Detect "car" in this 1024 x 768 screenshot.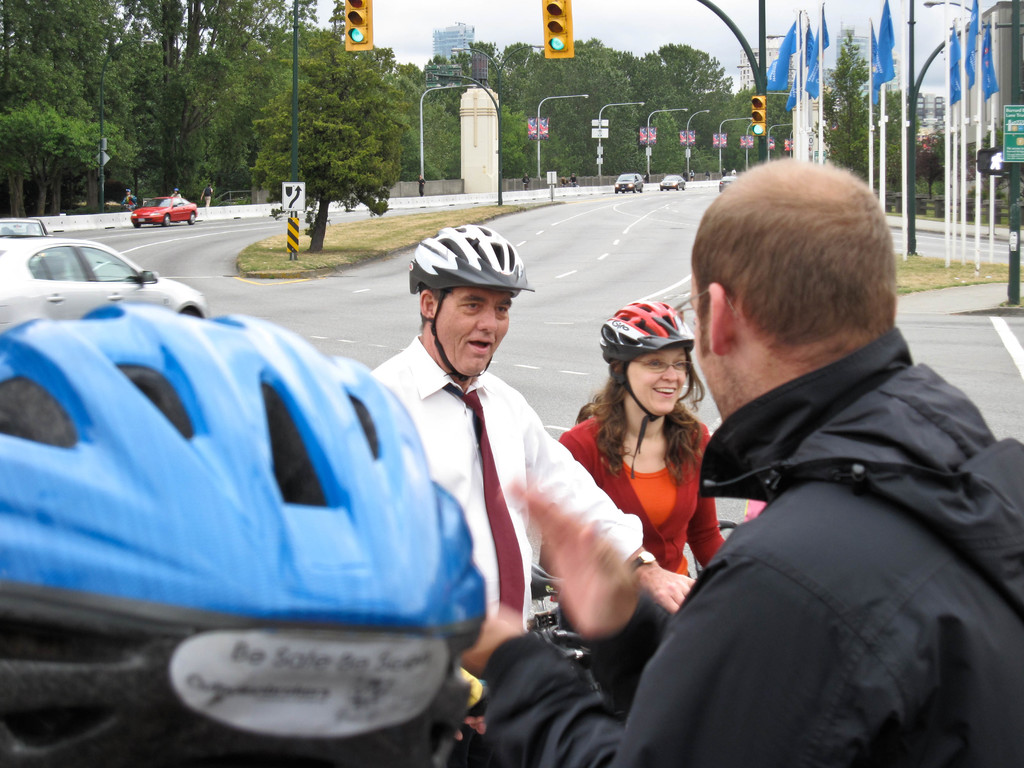
Detection: [left=130, top=191, right=200, bottom=228].
